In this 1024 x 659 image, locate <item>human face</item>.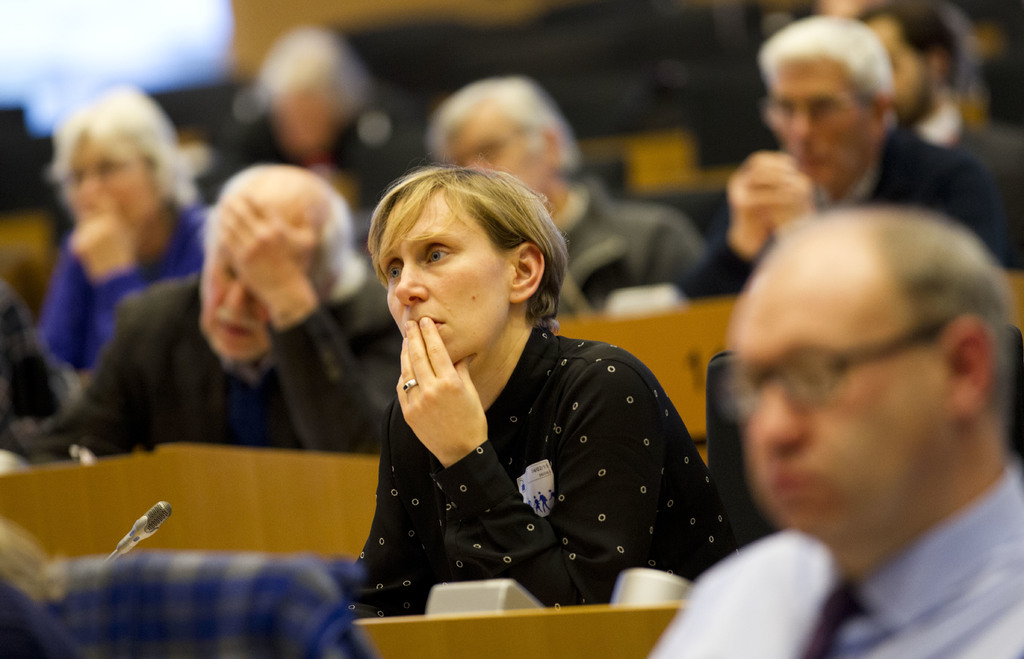
Bounding box: x1=63, y1=132, x2=150, y2=227.
